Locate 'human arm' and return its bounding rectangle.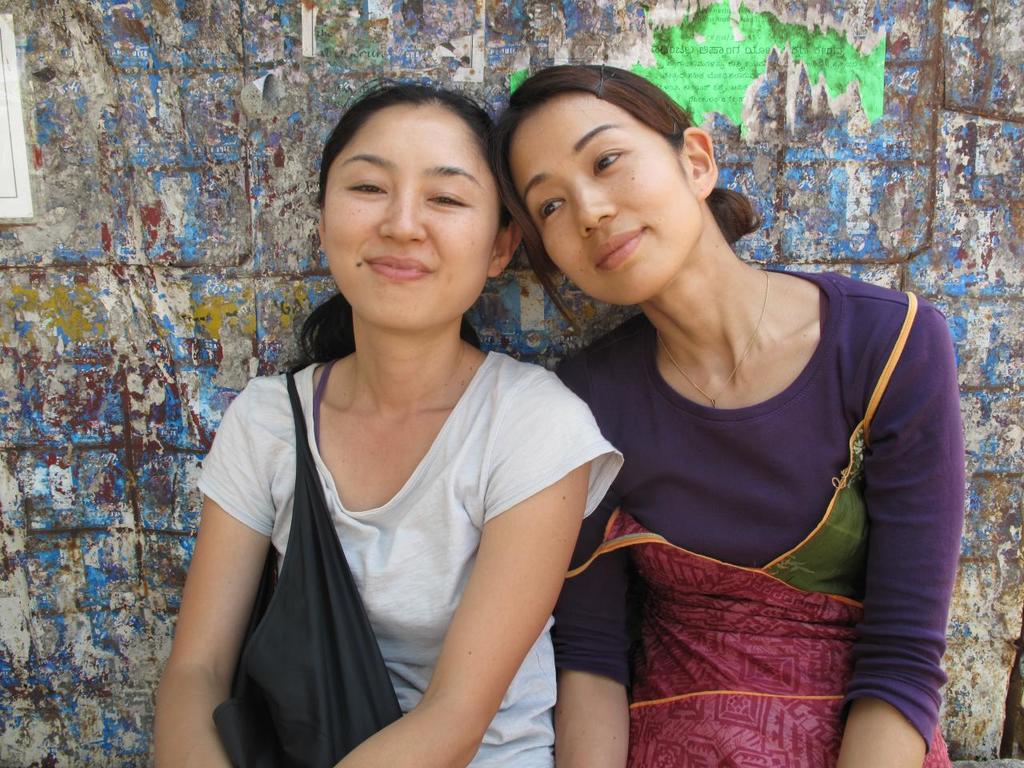
box(158, 442, 267, 742).
